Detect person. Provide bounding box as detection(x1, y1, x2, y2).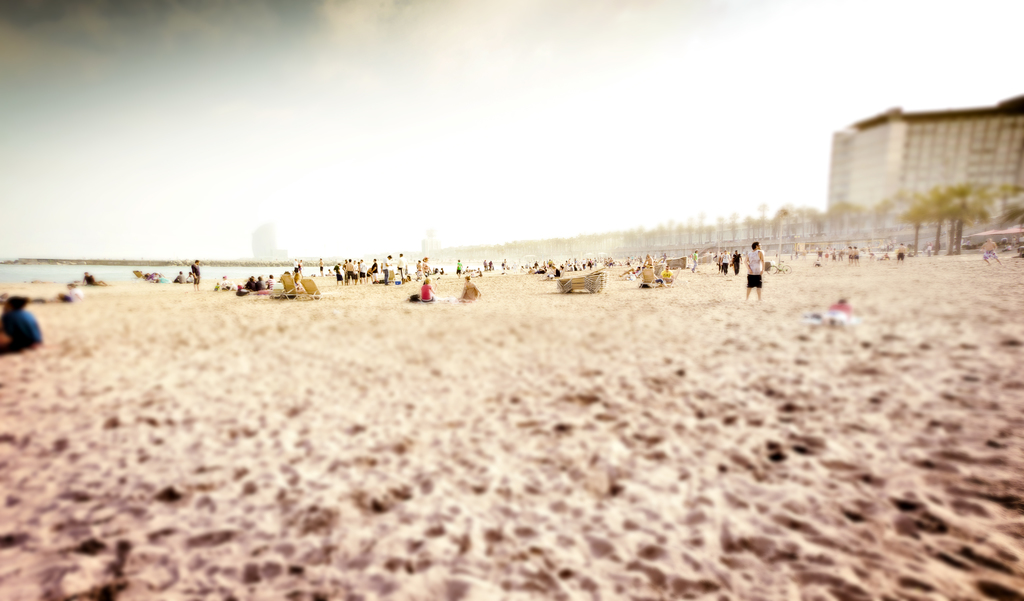
detection(269, 271, 277, 289).
